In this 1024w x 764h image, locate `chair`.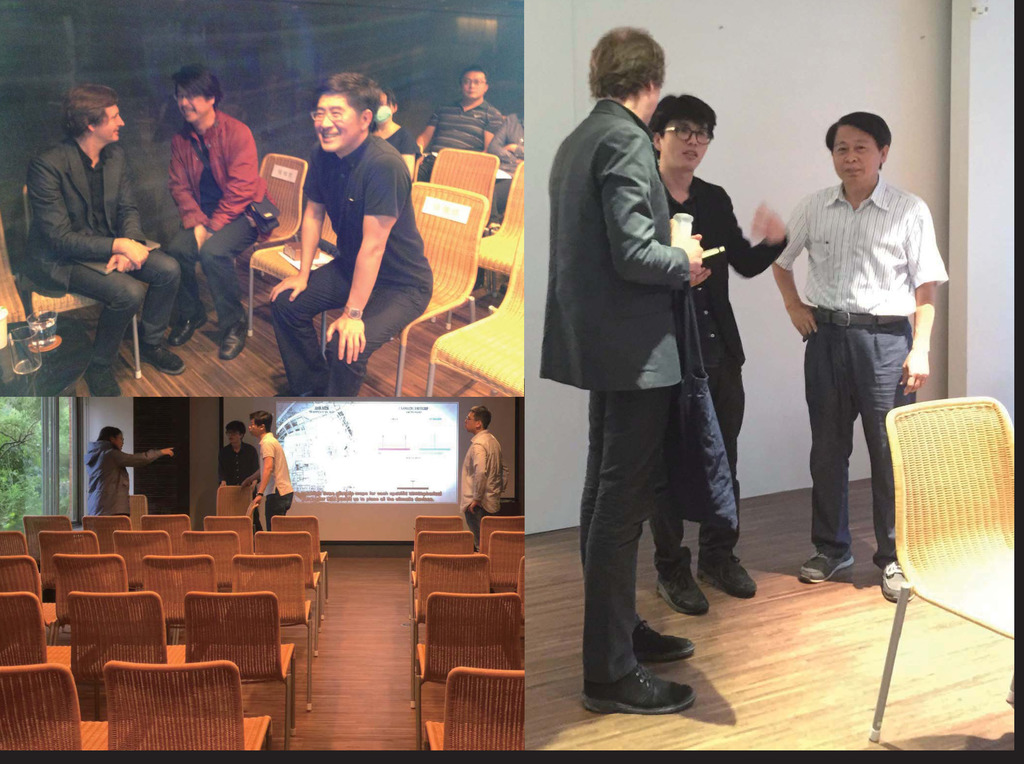
Bounding box: 253, 529, 324, 639.
